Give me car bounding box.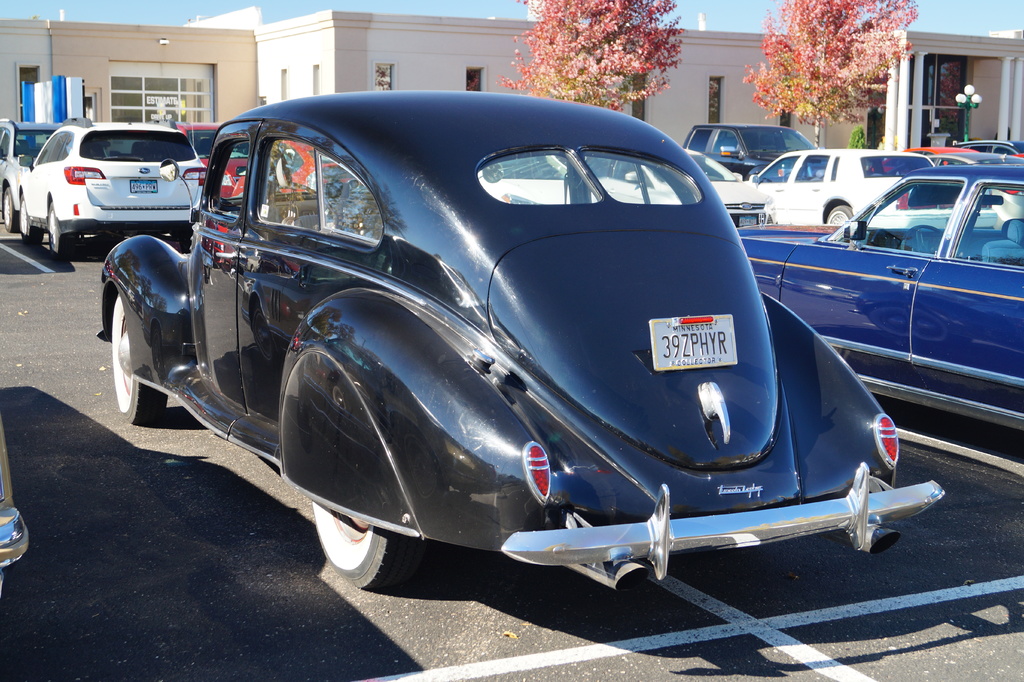
x1=17 y1=111 x2=207 y2=259.
